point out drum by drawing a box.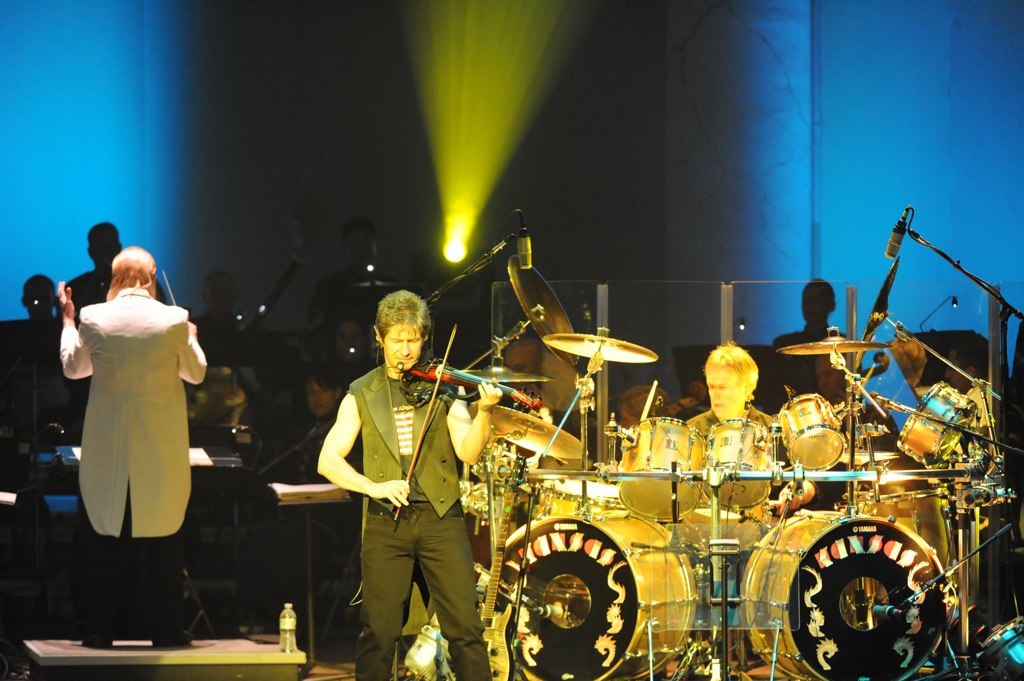
select_region(674, 491, 776, 563).
